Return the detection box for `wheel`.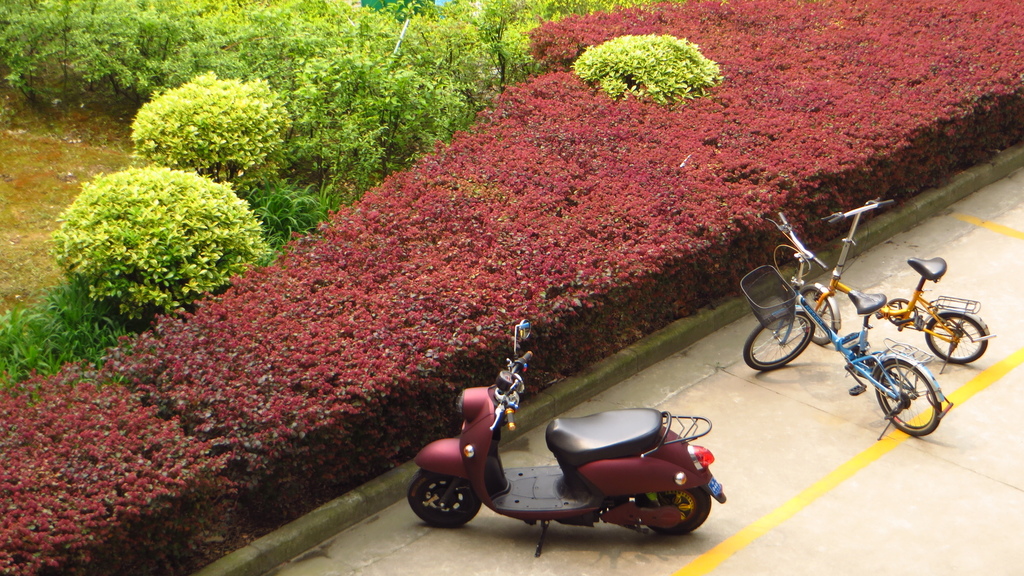
925 310 988 364.
